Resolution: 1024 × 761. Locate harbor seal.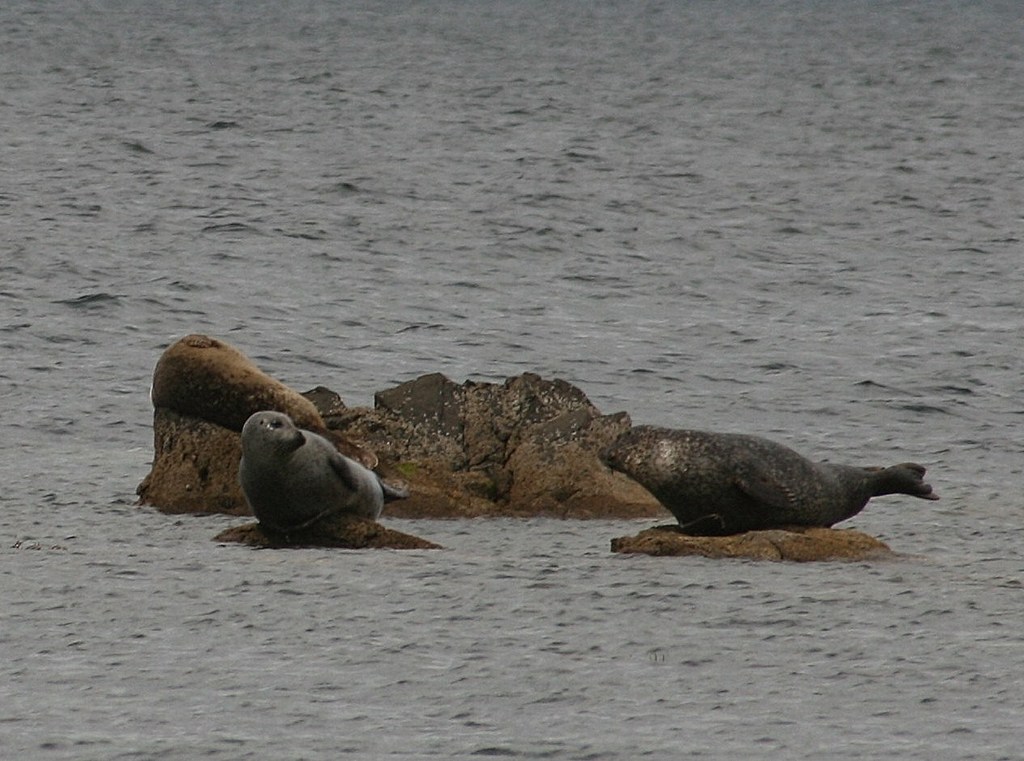
234 408 409 535.
